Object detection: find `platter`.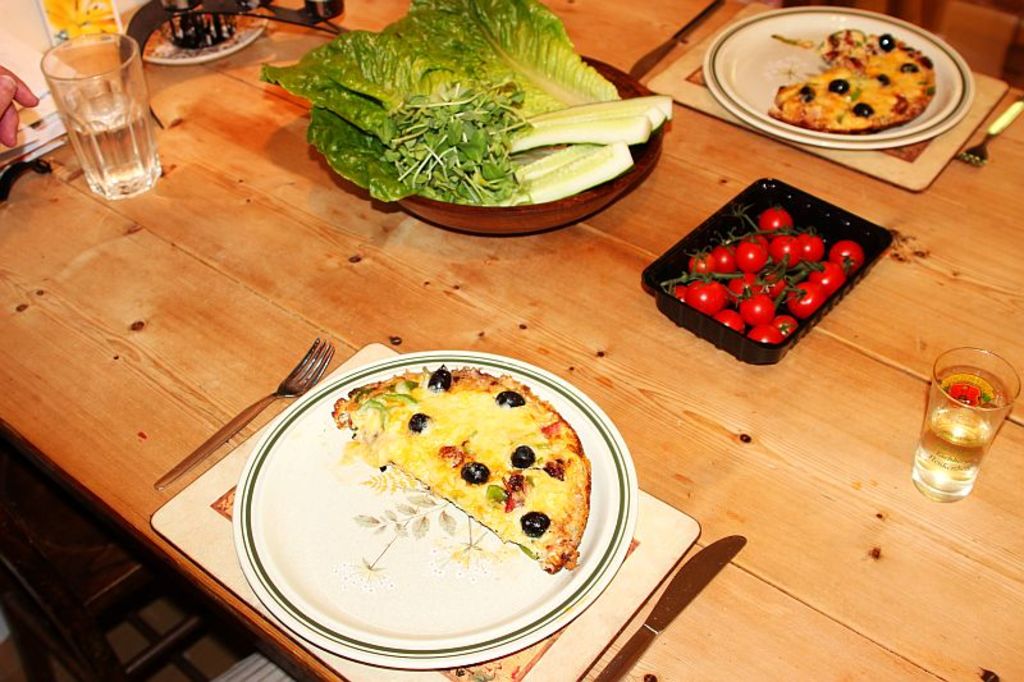
l=703, t=8, r=973, b=150.
